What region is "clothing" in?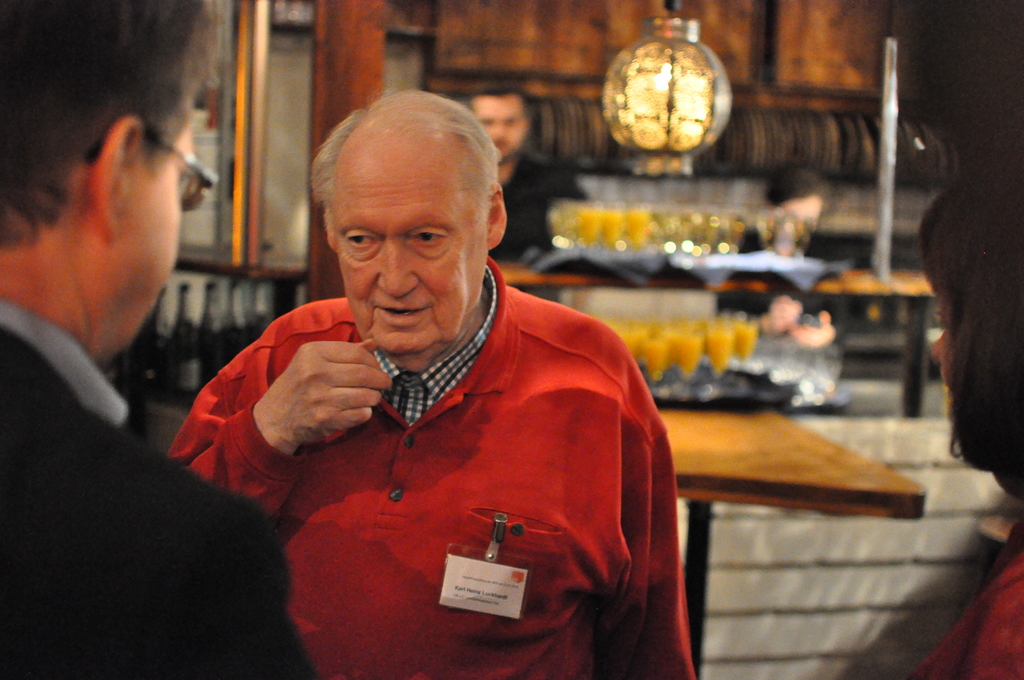
(left=170, top=256, right=696, bottom=679).
